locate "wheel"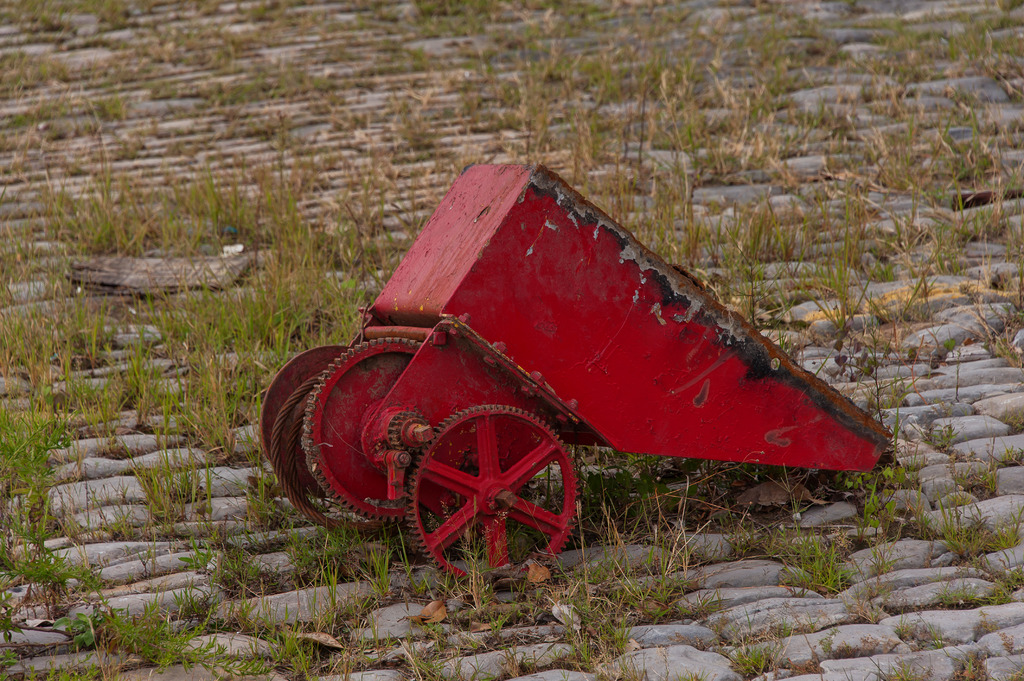
Rect(400, 402, 579, 556)
